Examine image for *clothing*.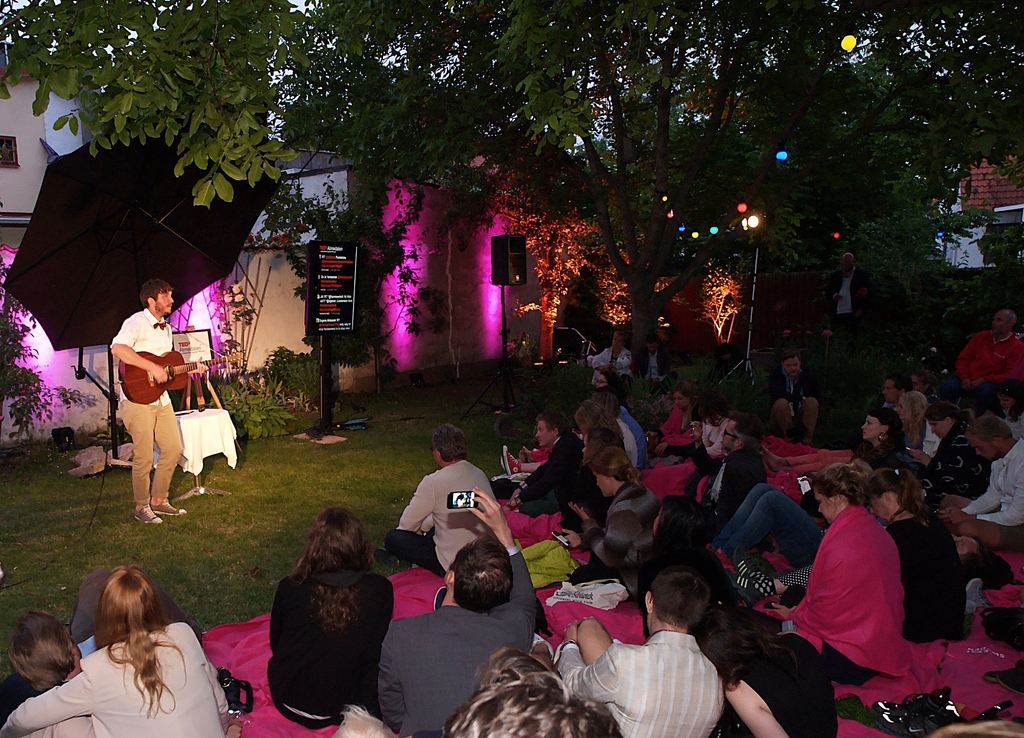
Examination result: <bbox>719, 481, 884, 573</bbox>.
